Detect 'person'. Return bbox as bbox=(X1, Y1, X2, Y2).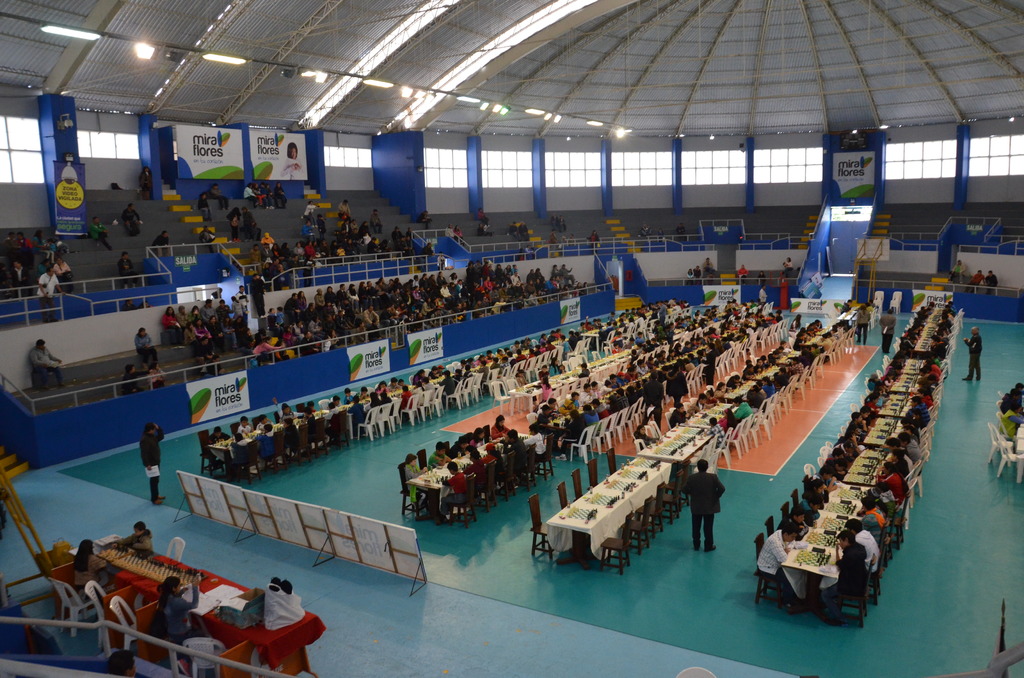
bbox=(633, 424, 658, 451).
